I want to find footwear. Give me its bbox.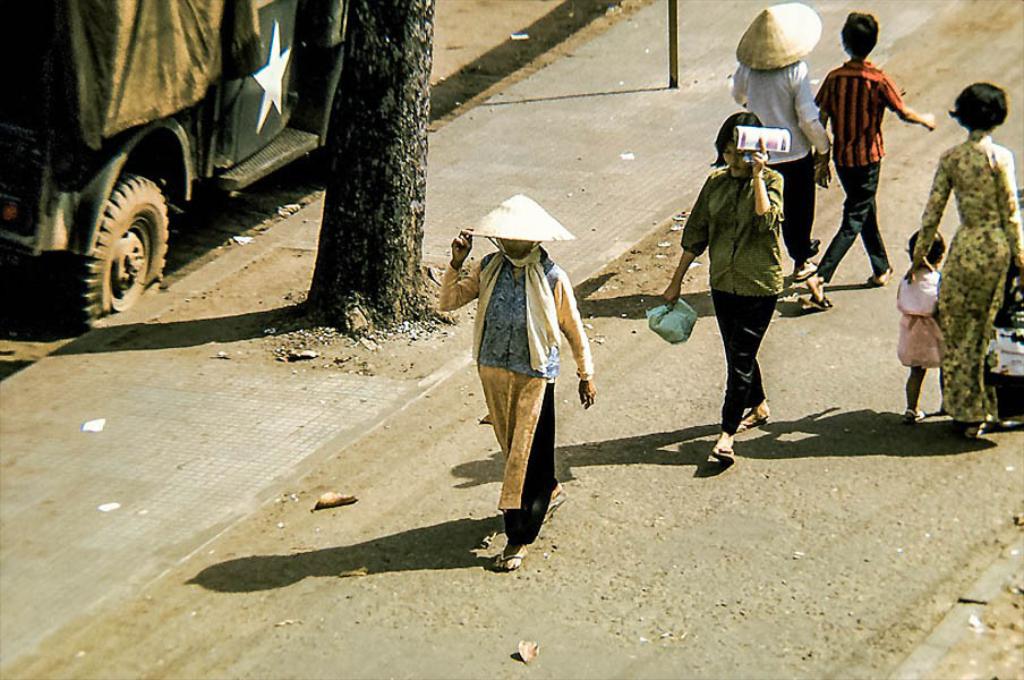
<box>906,403,925,419</box>.
